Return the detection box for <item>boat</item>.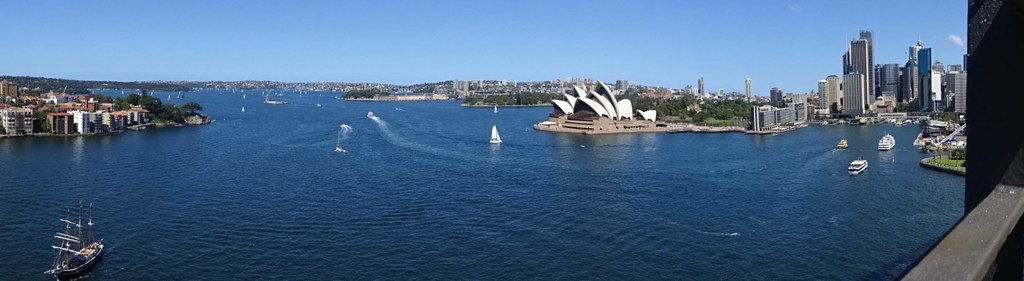
x1=366 y1=110 x2=376 y2=118.
